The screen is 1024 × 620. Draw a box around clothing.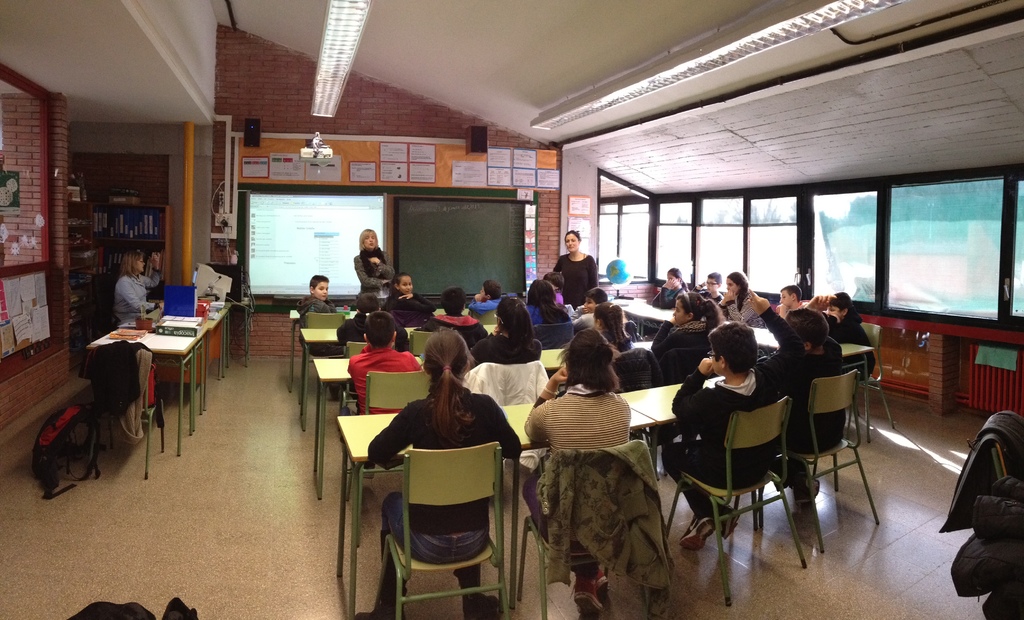
[left=701, top=288, right=724, bottom=304].
